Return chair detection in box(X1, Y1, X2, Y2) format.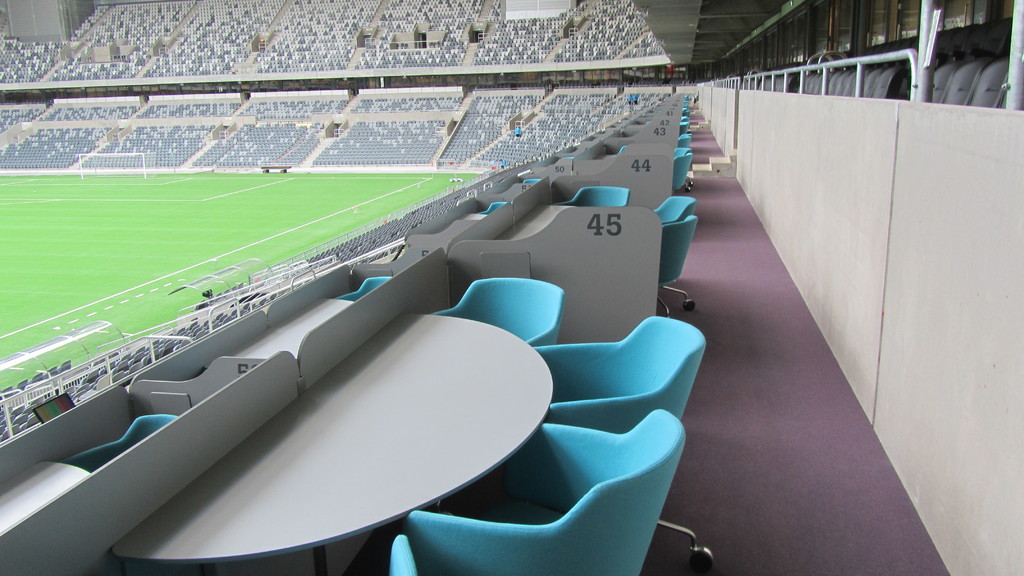
box(671, 145, 694, 182).
